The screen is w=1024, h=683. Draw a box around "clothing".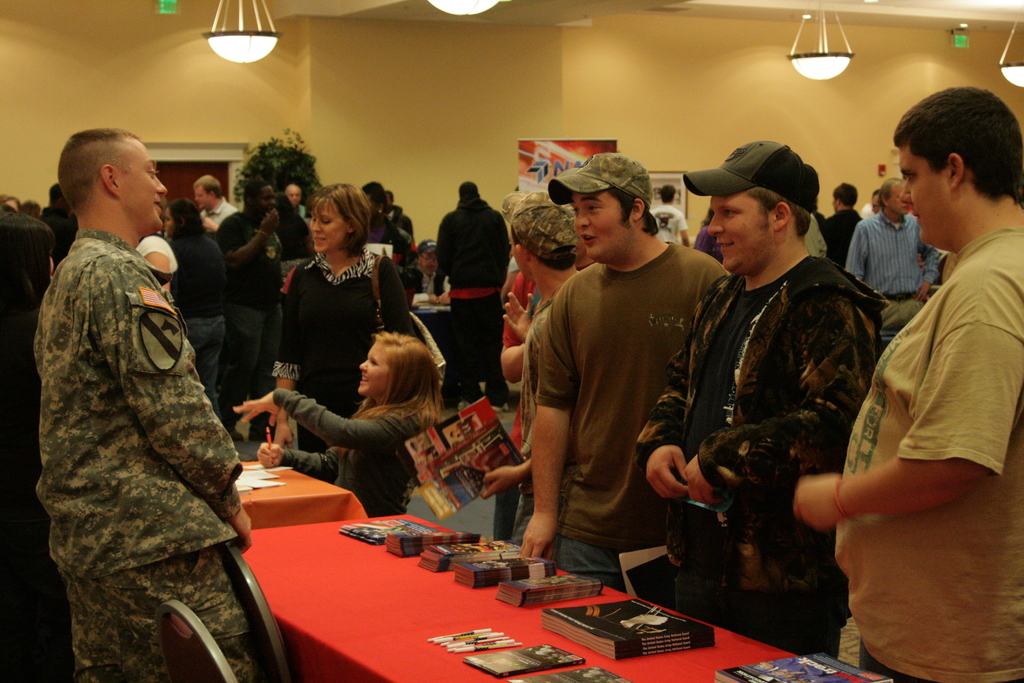
pyautogui.locateOnScreen(387, 213, 413, 256).
